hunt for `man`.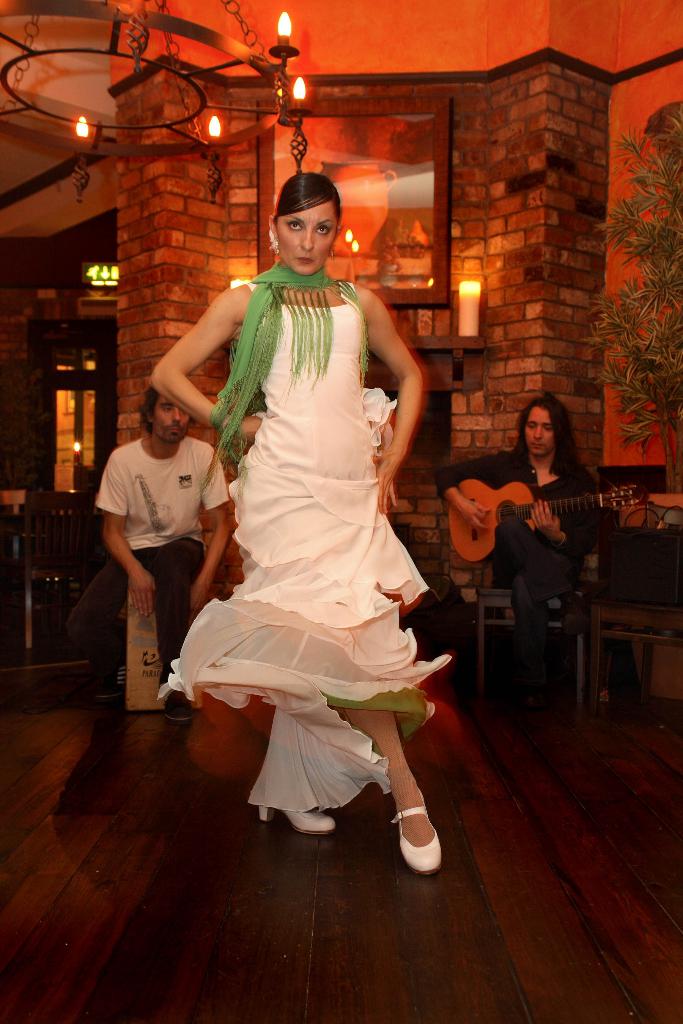
Hunted down at [81,373,224,687].
